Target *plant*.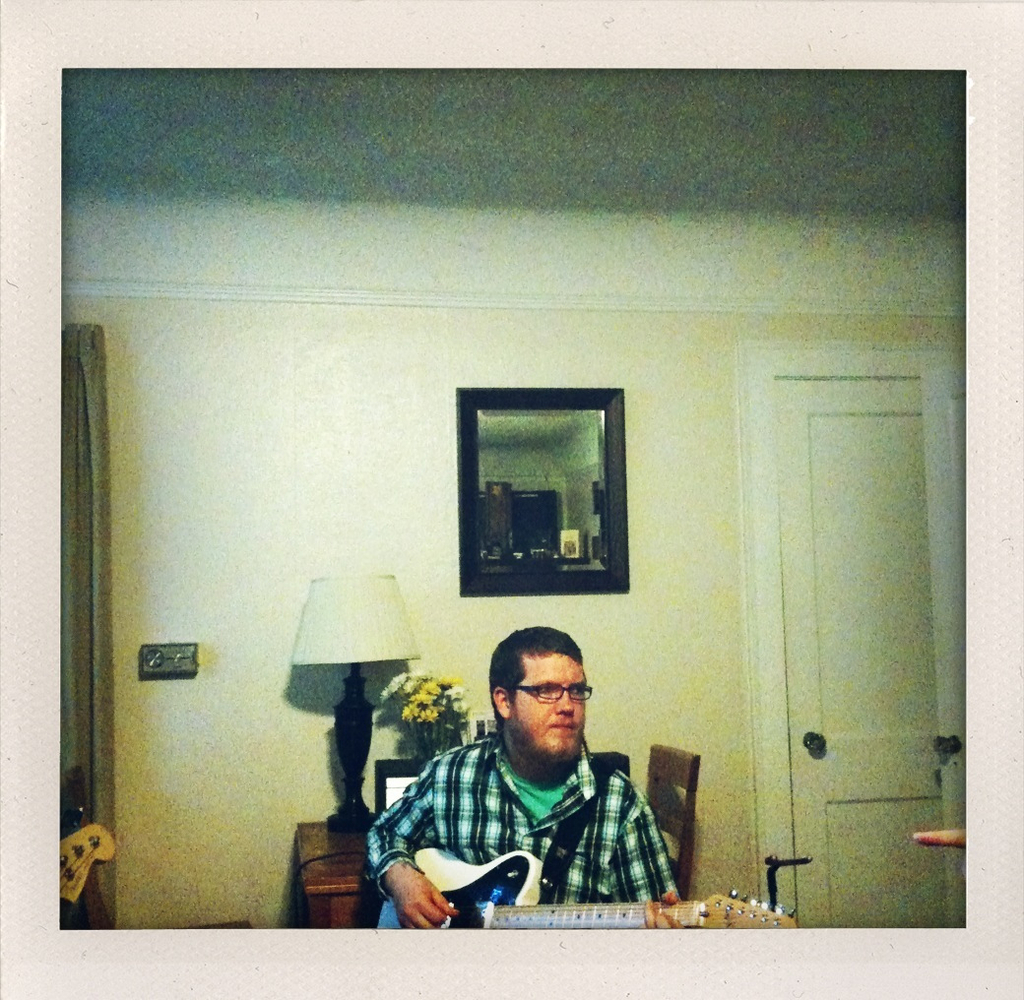
Target region: l=378, t=666, r=479, b=765.
